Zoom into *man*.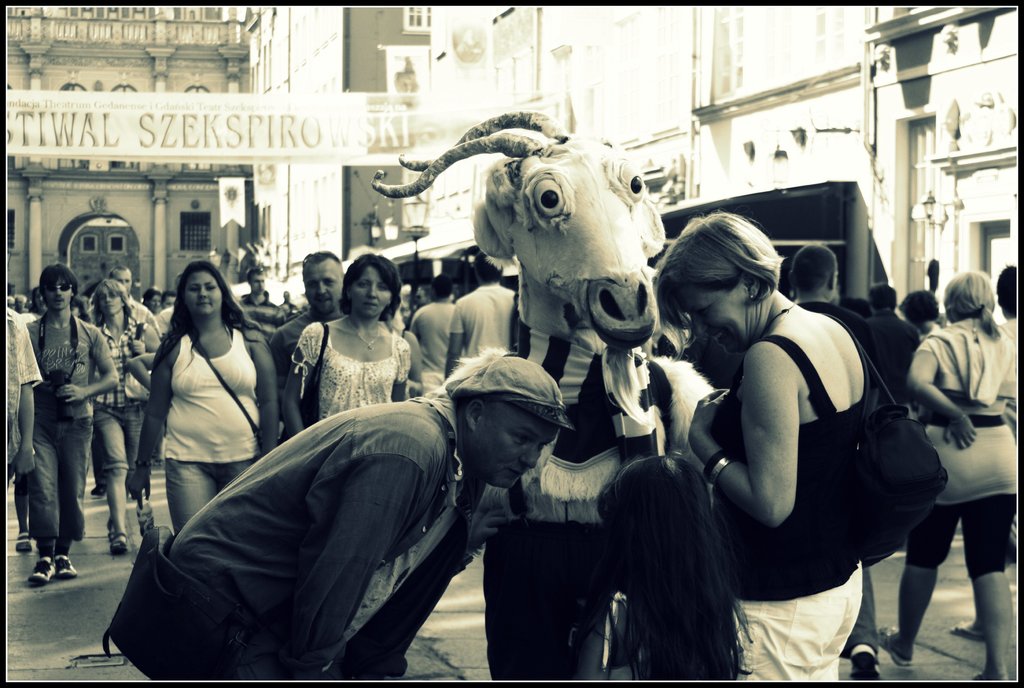
Zoom target: box(863, 286, 919, 410).
